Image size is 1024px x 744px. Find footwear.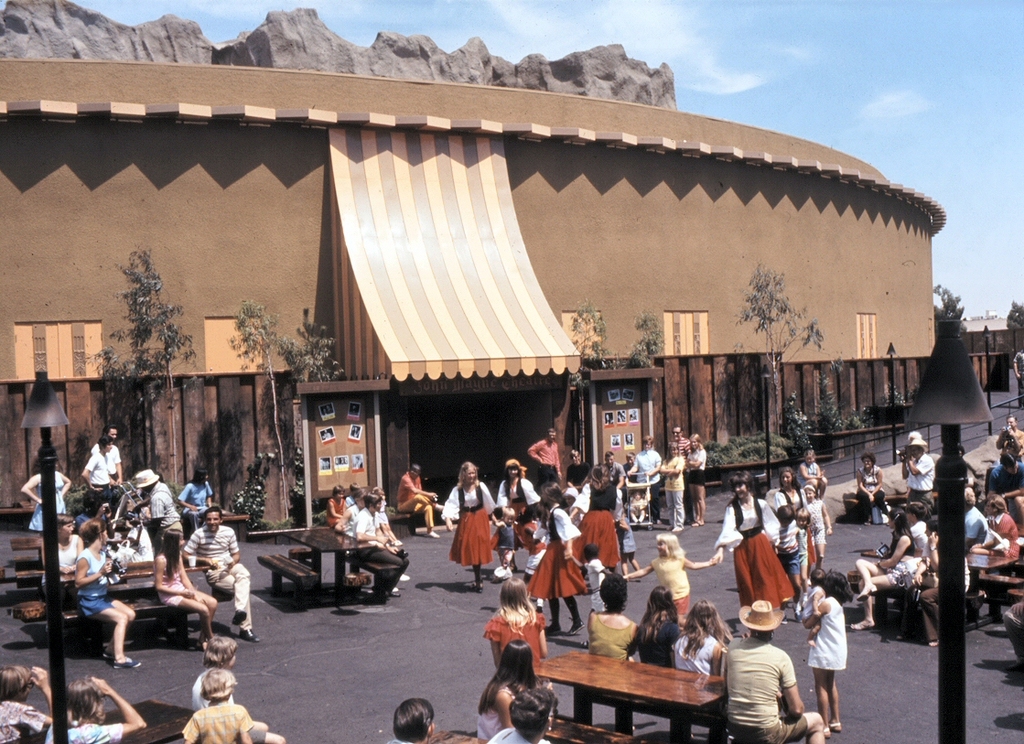
[395,577,411,587].
